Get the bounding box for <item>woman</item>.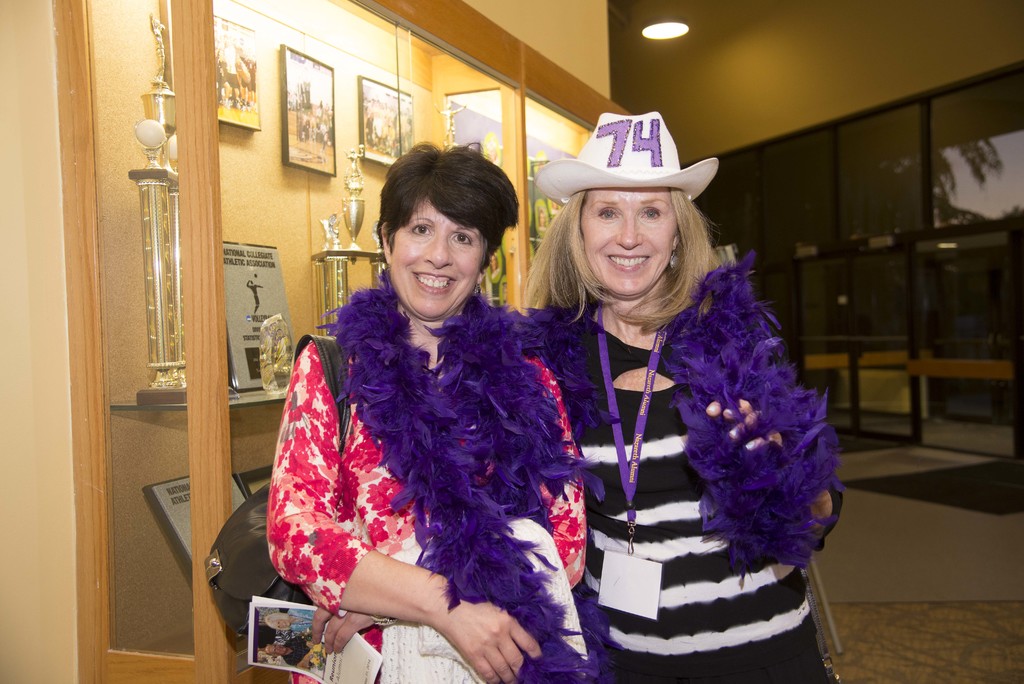
pyautogui.locateOnScreen(261, 605, 316, 638).
